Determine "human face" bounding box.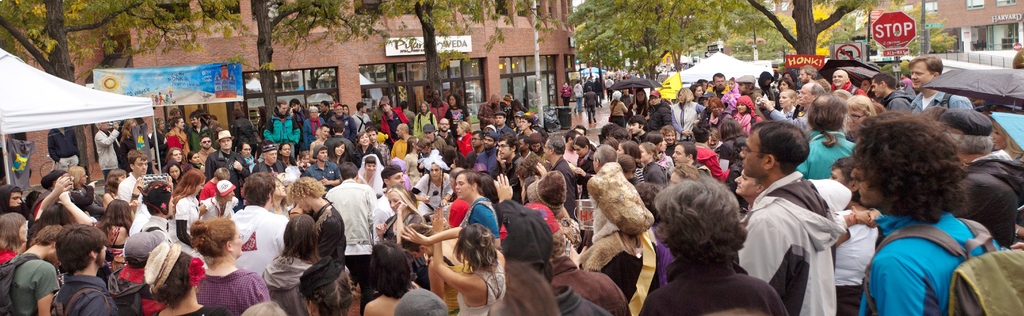
Determined: select_region(575, 146, 586, 158).
